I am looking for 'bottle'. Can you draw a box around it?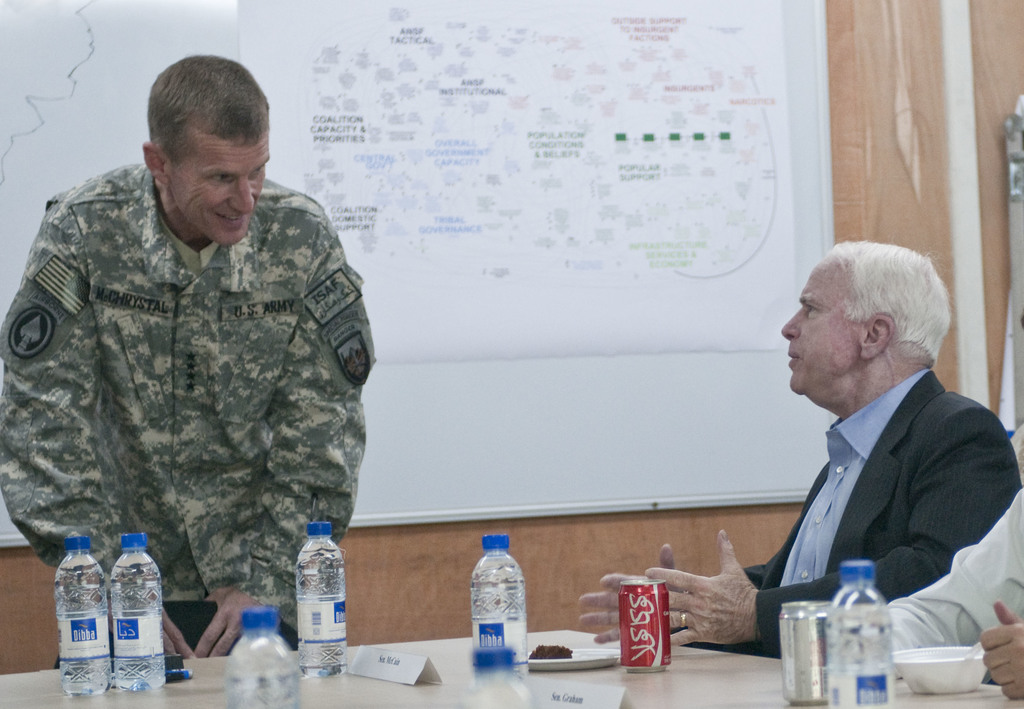
Sure, the bounding box is x1=279, y1=524, x2=345, y2=670.
